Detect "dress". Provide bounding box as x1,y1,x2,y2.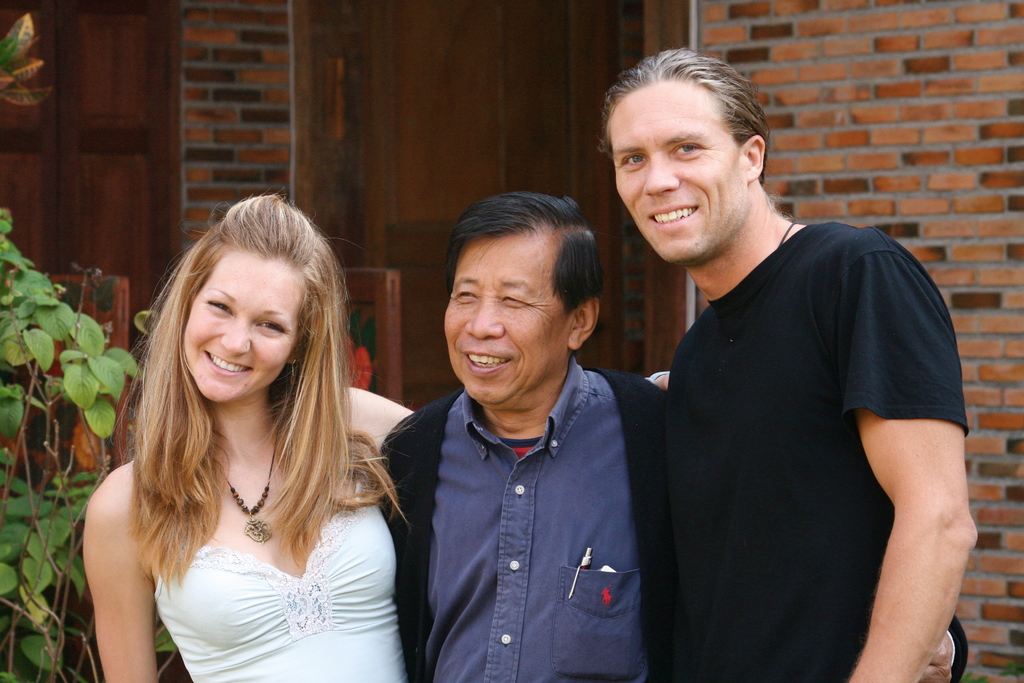
154,466,409,682.
